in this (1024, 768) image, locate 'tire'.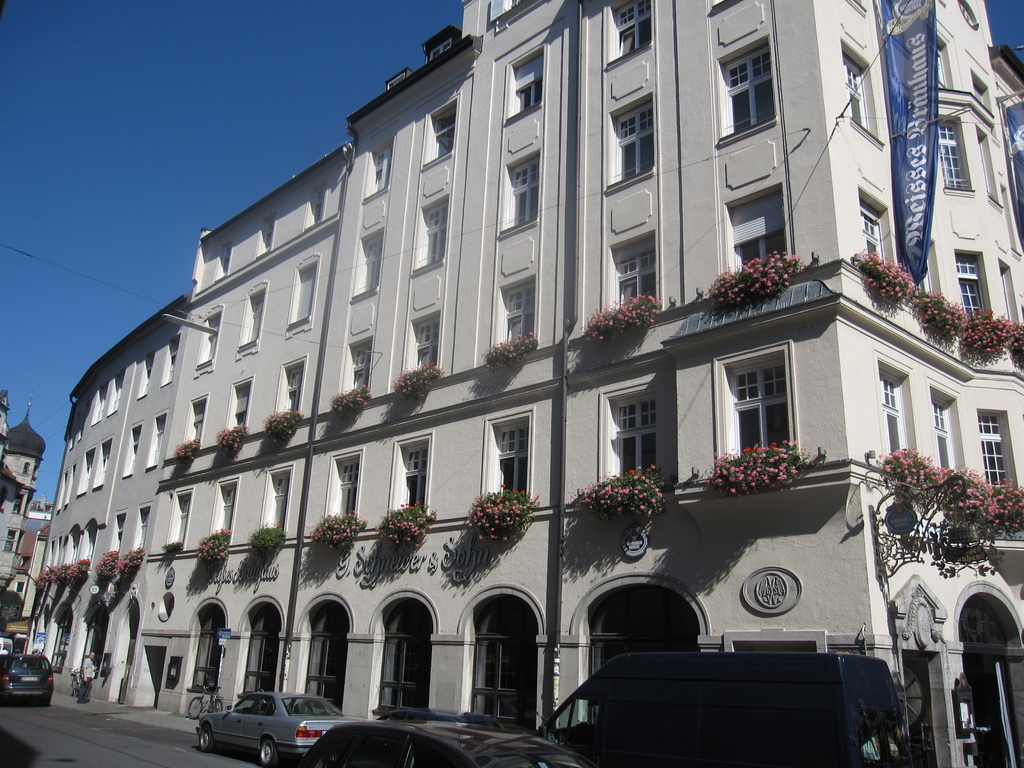
Bounding box: region(198, 725, 213, 751).
